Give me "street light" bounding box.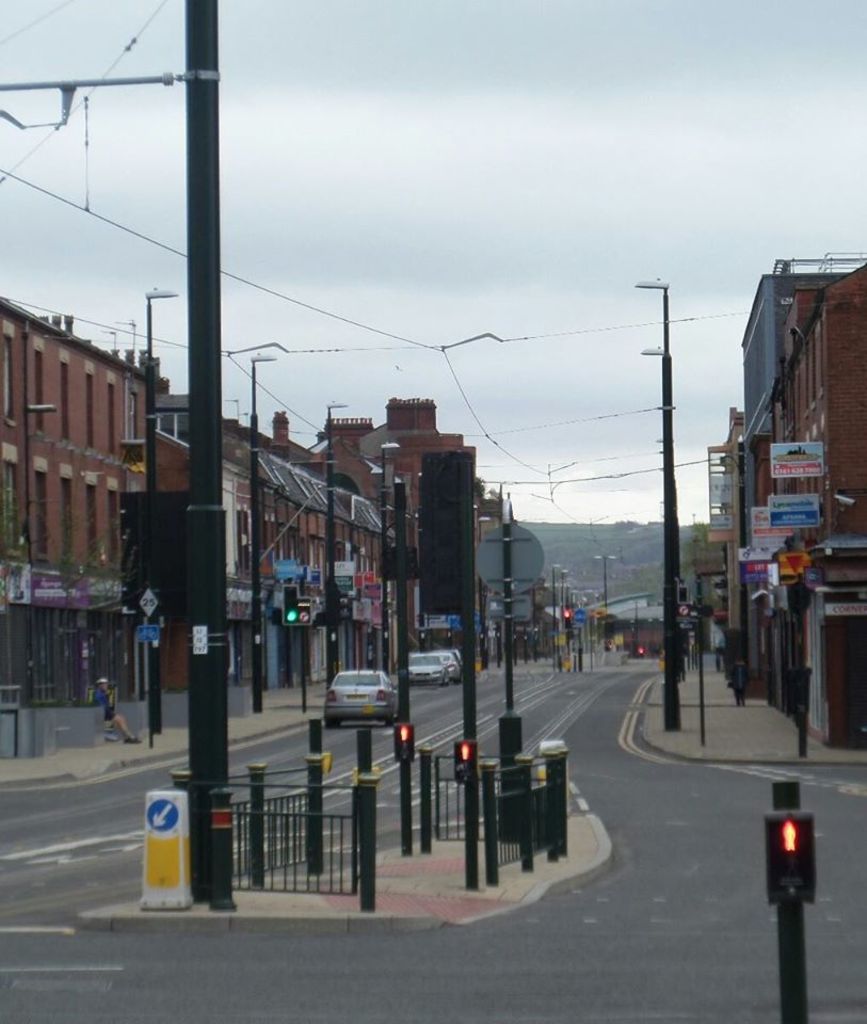
560 569 571 638.
